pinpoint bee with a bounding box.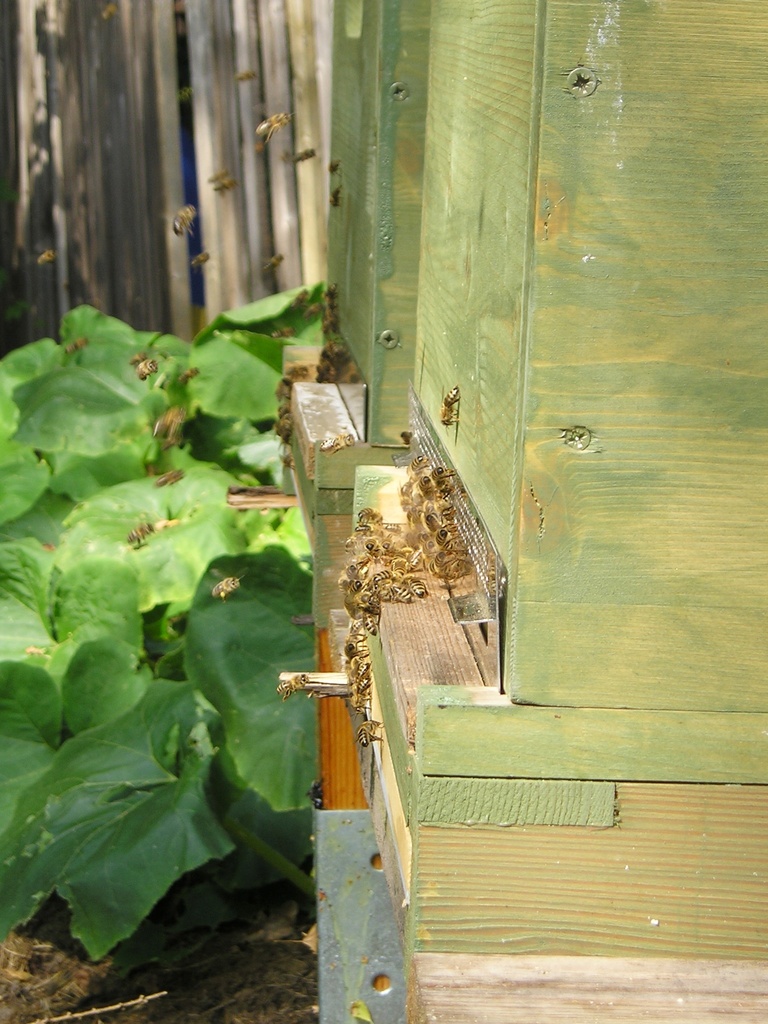
<region>432, 544, 460, 566</region>.
